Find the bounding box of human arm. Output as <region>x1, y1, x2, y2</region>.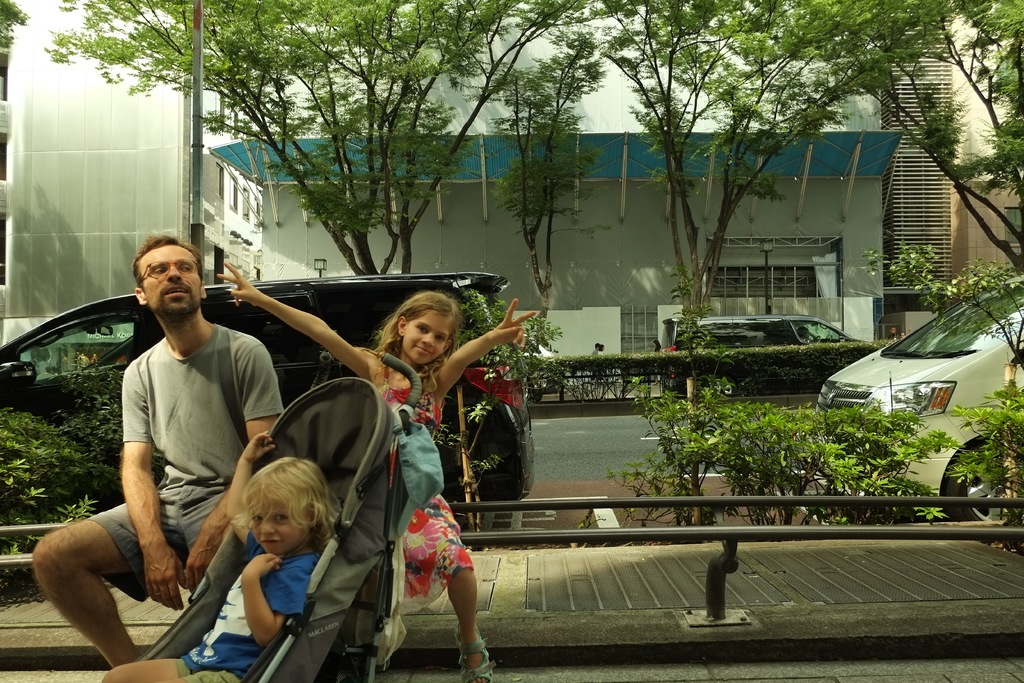
<region>176, 320, 294, 589</region>.
